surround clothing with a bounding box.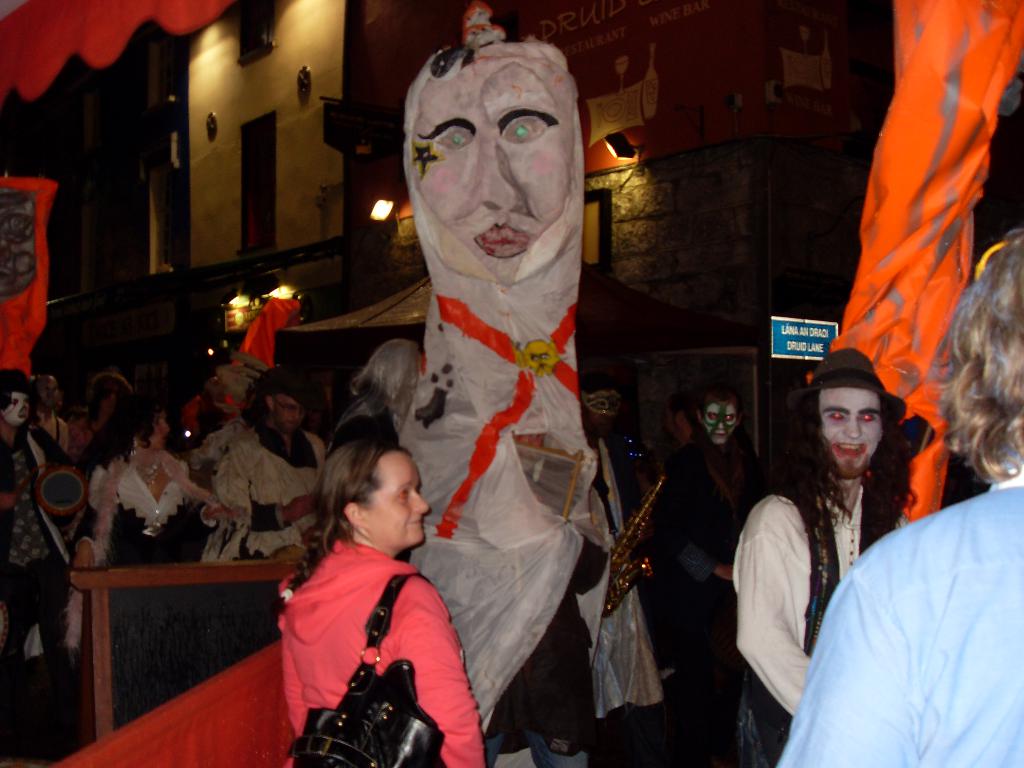
x1=732 y1=471 x2=925 y2=767.
